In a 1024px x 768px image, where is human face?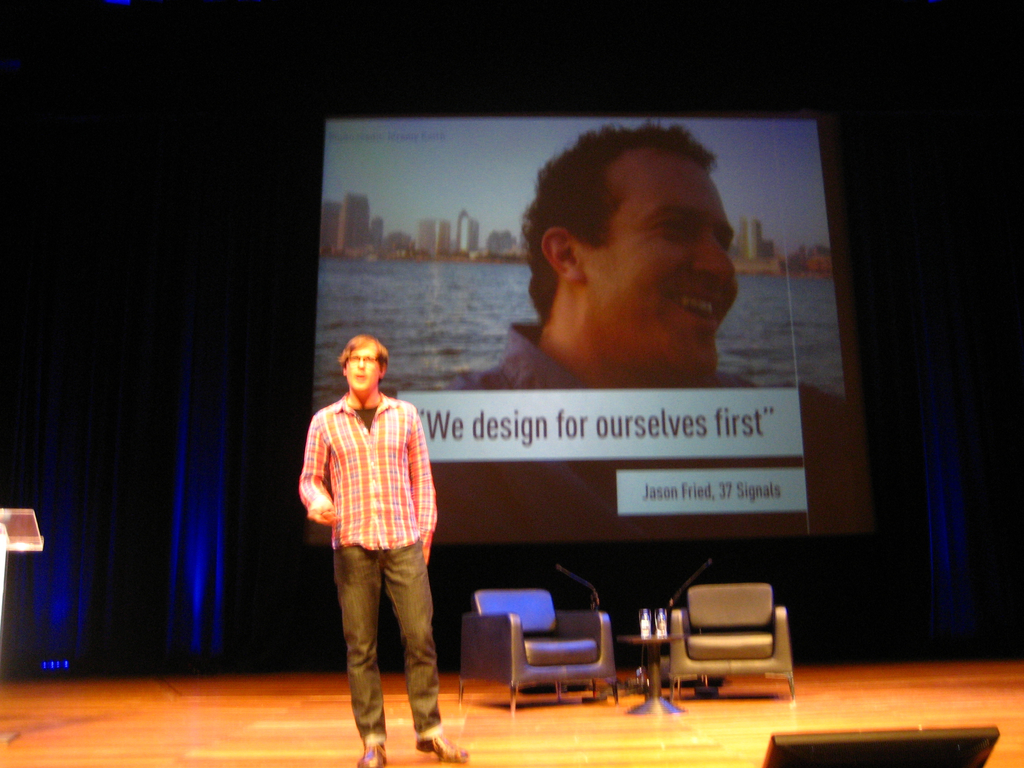
[585, 144, 738, 383].
